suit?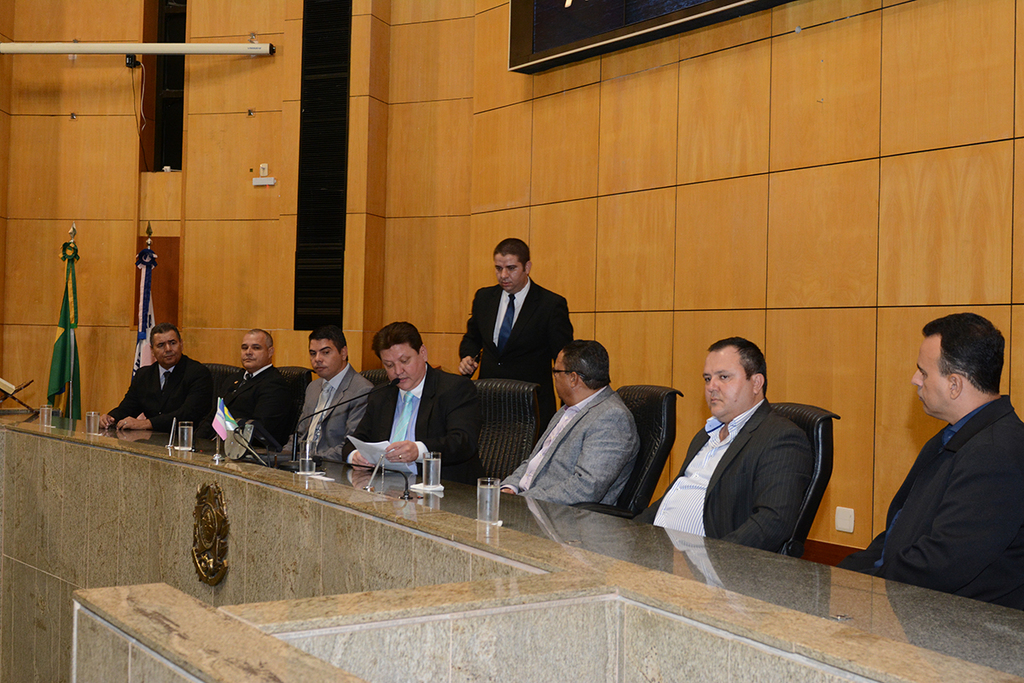
BBox(644, 396, 820, 546)
